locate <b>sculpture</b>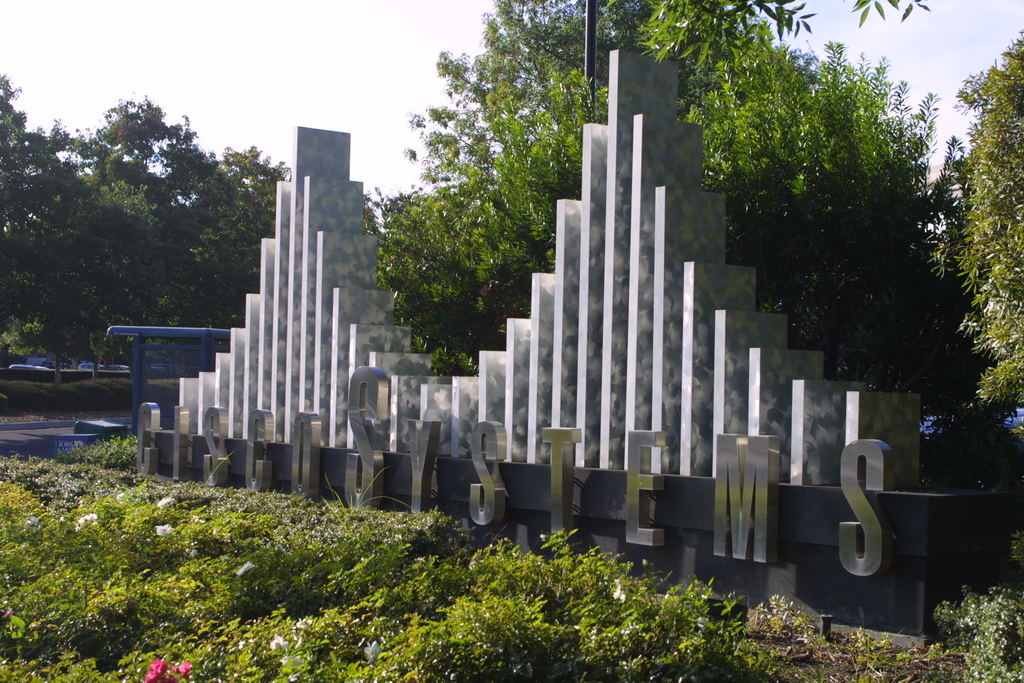
box=[169, 113, 455, 454]
